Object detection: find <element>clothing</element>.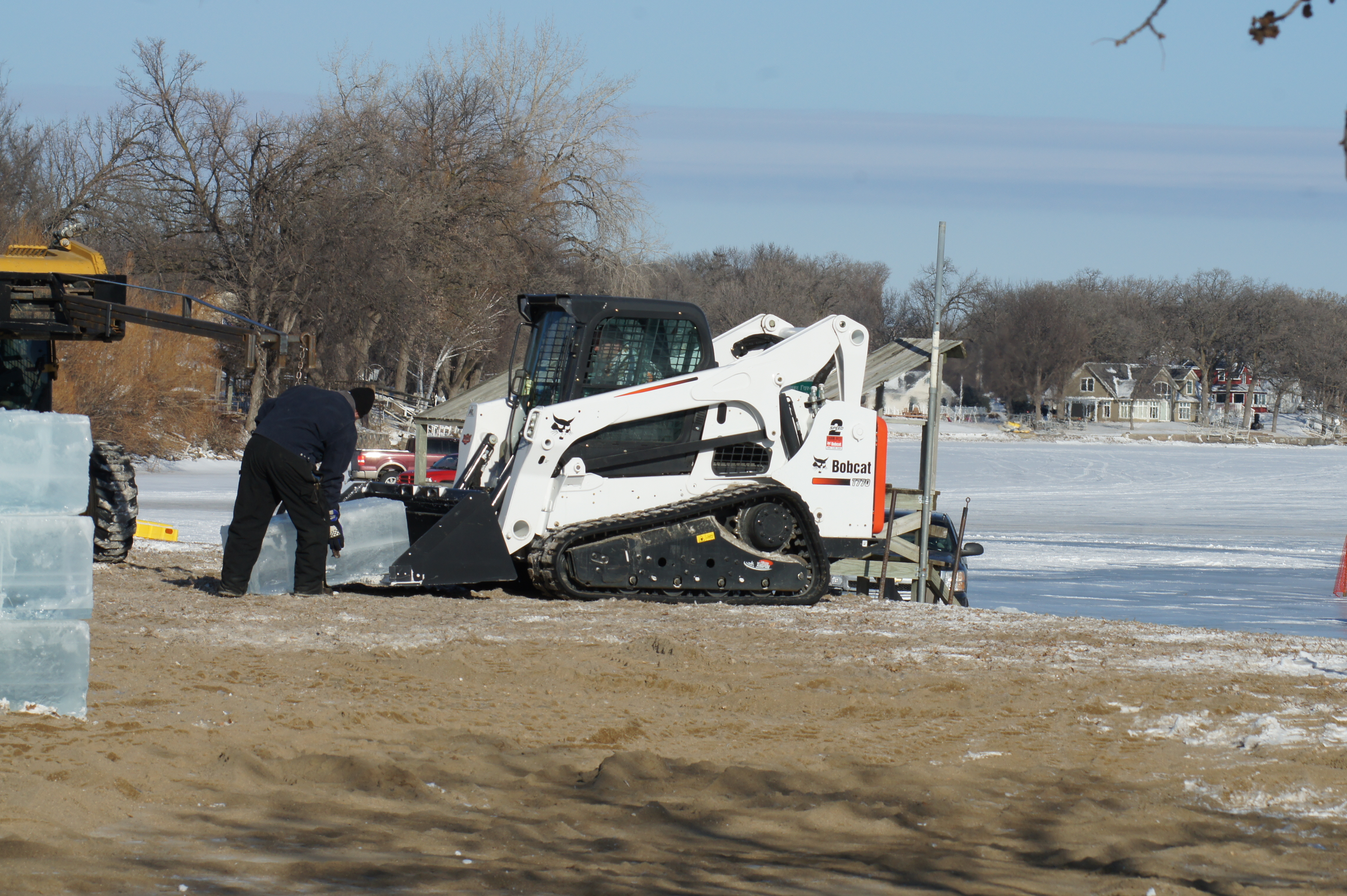
[64,104,107,176].
